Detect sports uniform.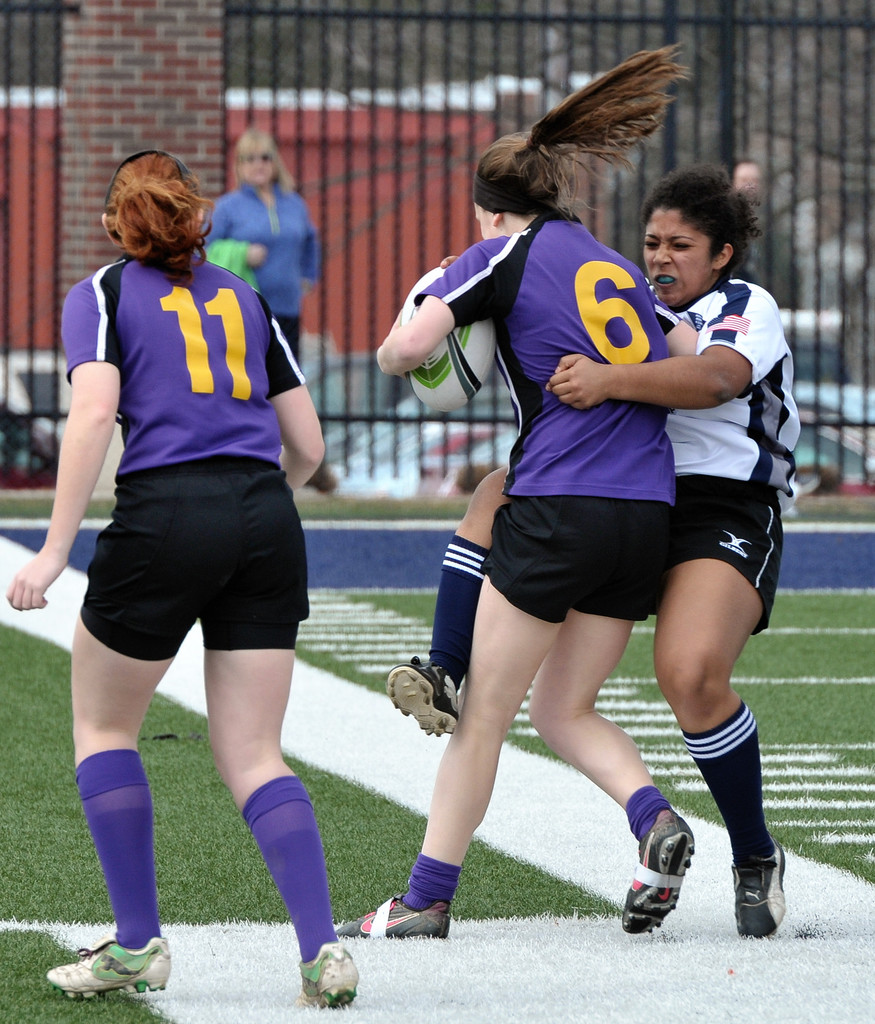
Detected at x1=345, y1=200, x2=704, y2=950.
